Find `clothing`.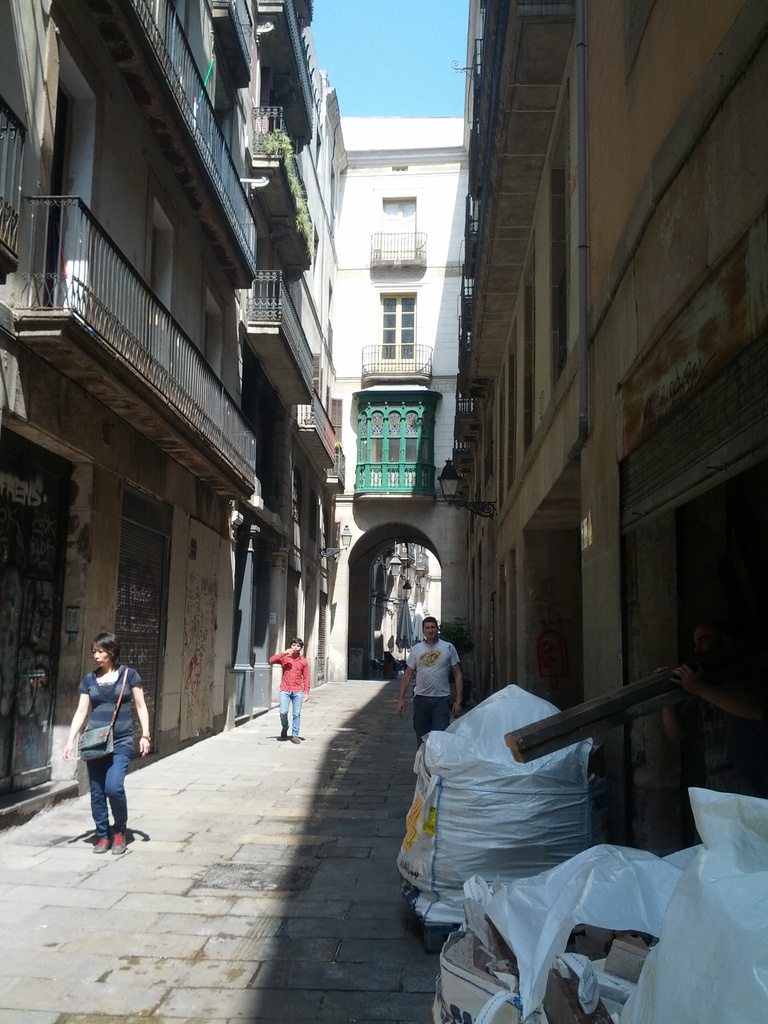
[258, 649, 317, 730].
